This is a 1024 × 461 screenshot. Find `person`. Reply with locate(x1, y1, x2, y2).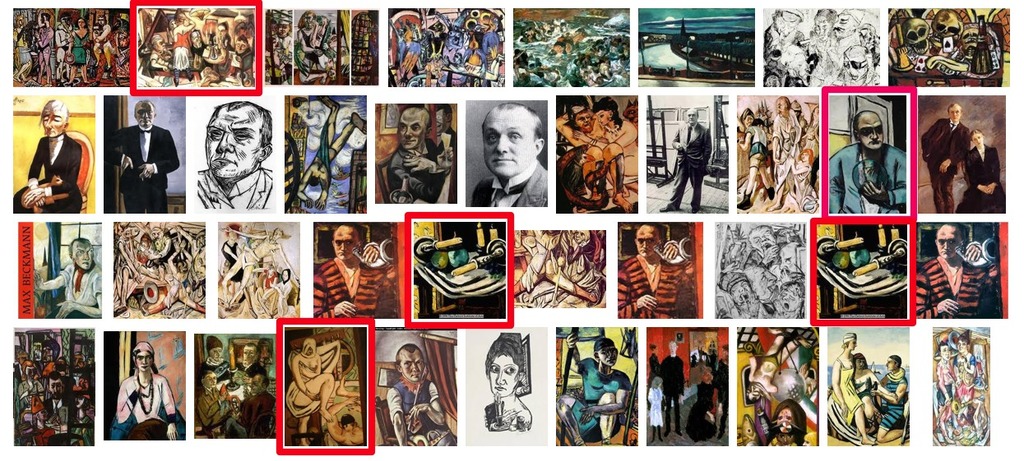
locate(198, 100, 279, 219).
